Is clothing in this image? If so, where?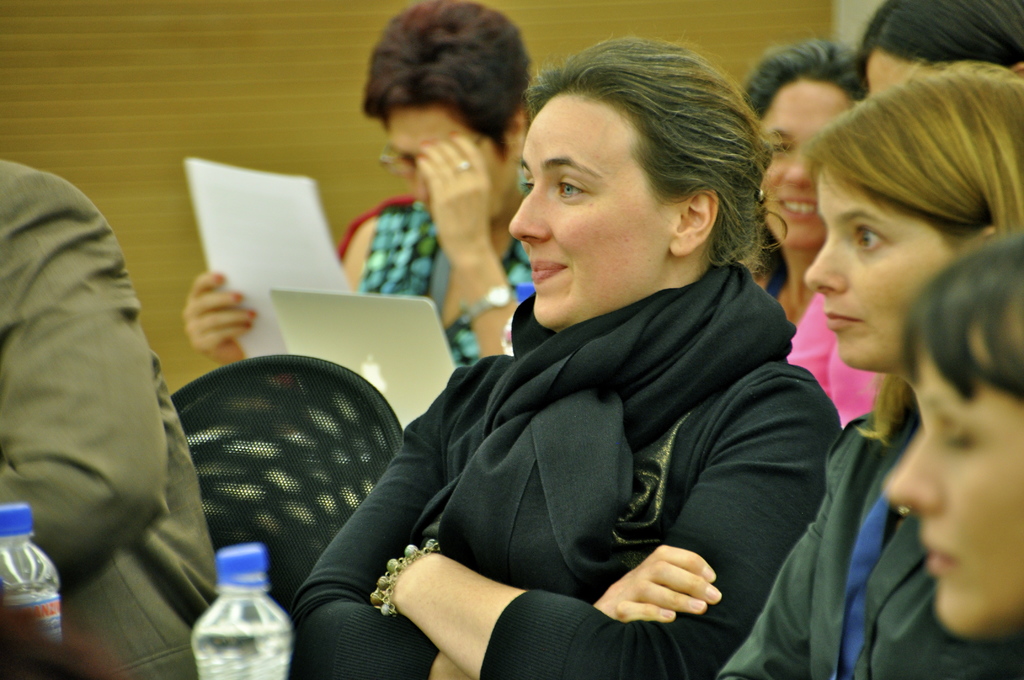
Yes, at {"x1": 313, "y1": 150, "x2": 873, "y2": 679}.
